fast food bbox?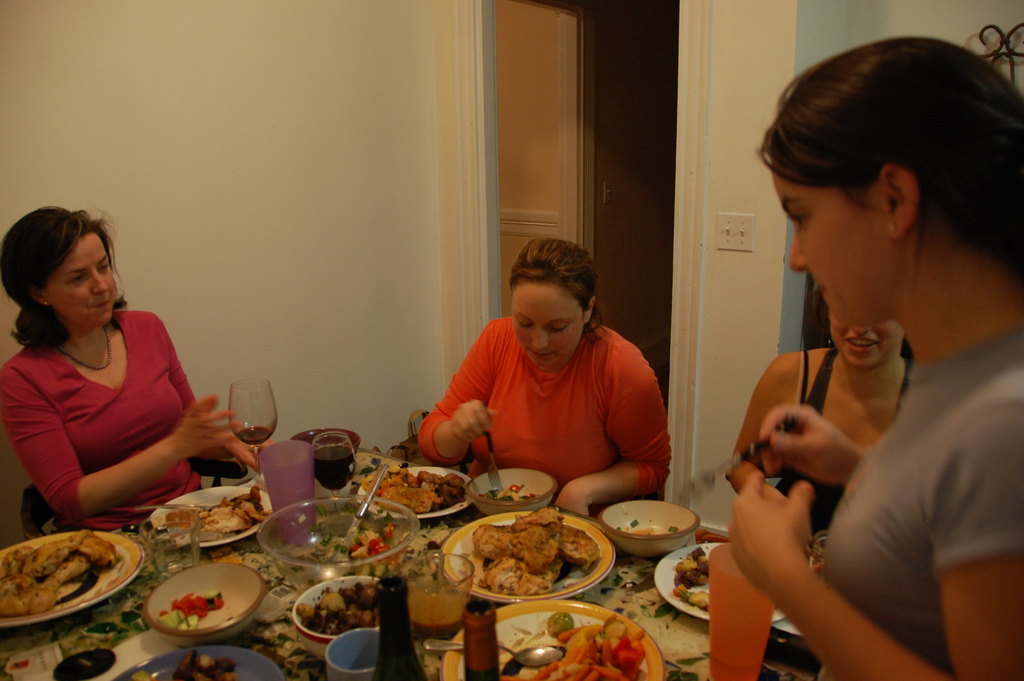
[x1=172, y1=645, x2=239, y2=680]
